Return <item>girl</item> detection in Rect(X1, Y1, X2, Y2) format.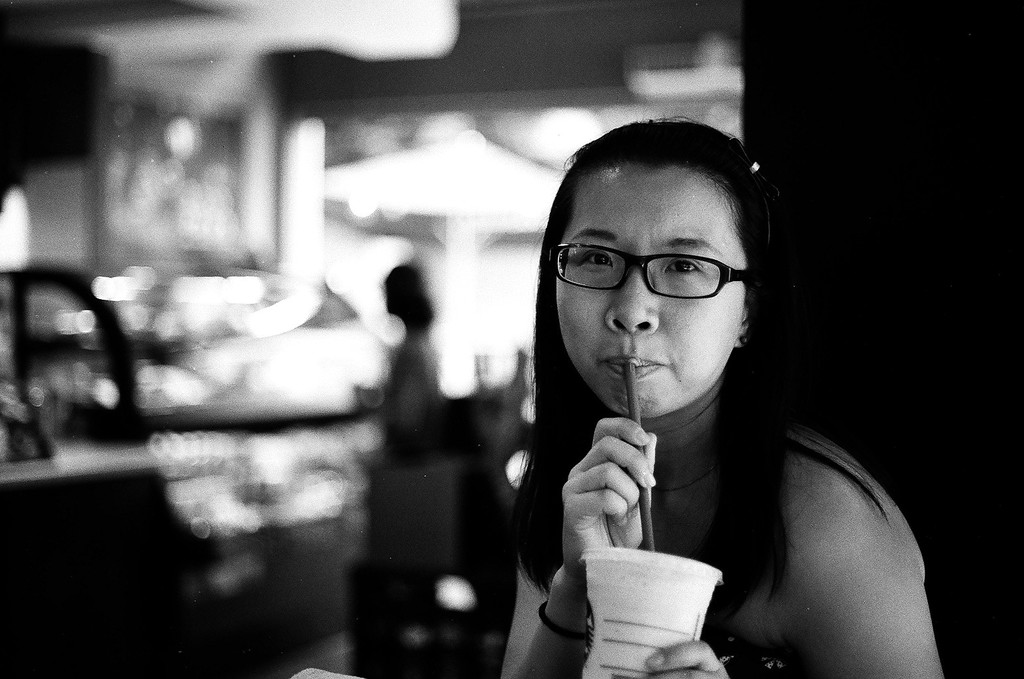
Rect(290, 114, 1004, 678).
